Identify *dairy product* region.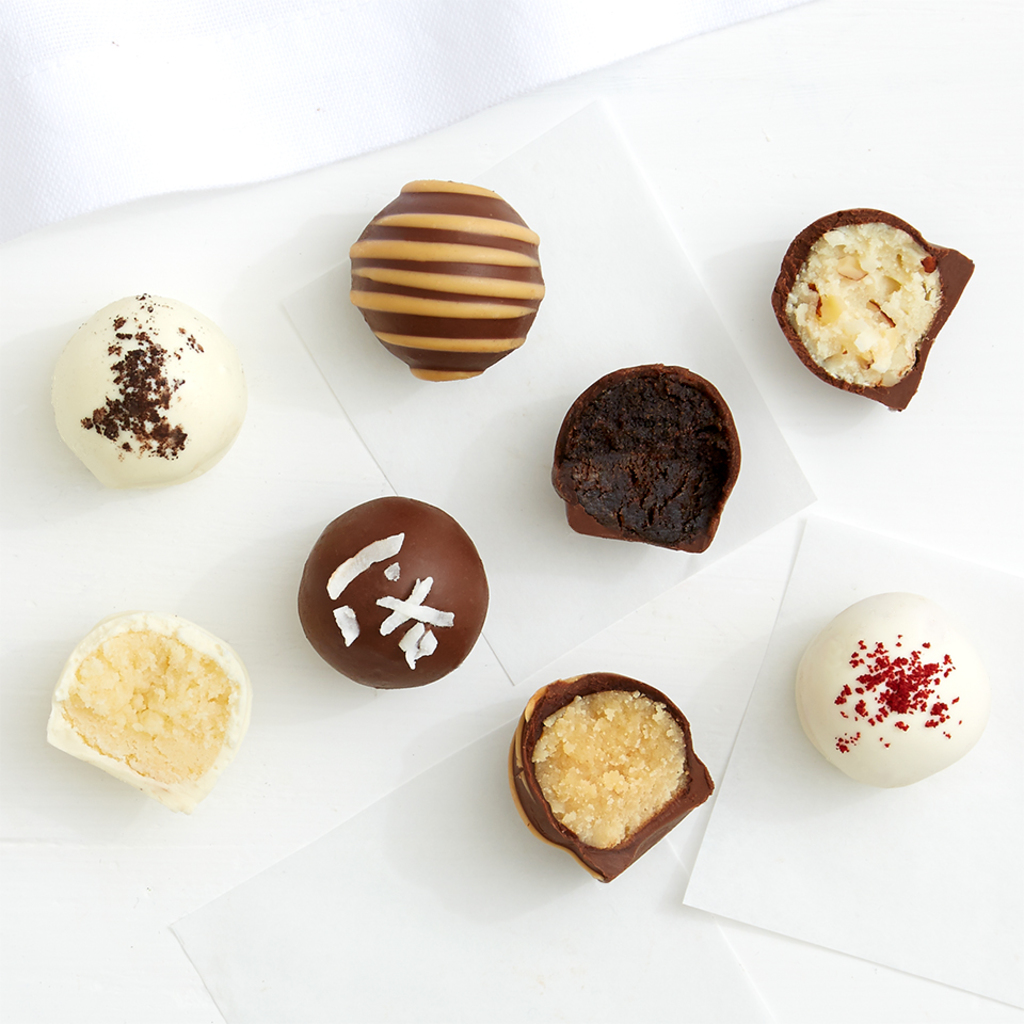
Region: bbox(294, 487, 484, 695).
